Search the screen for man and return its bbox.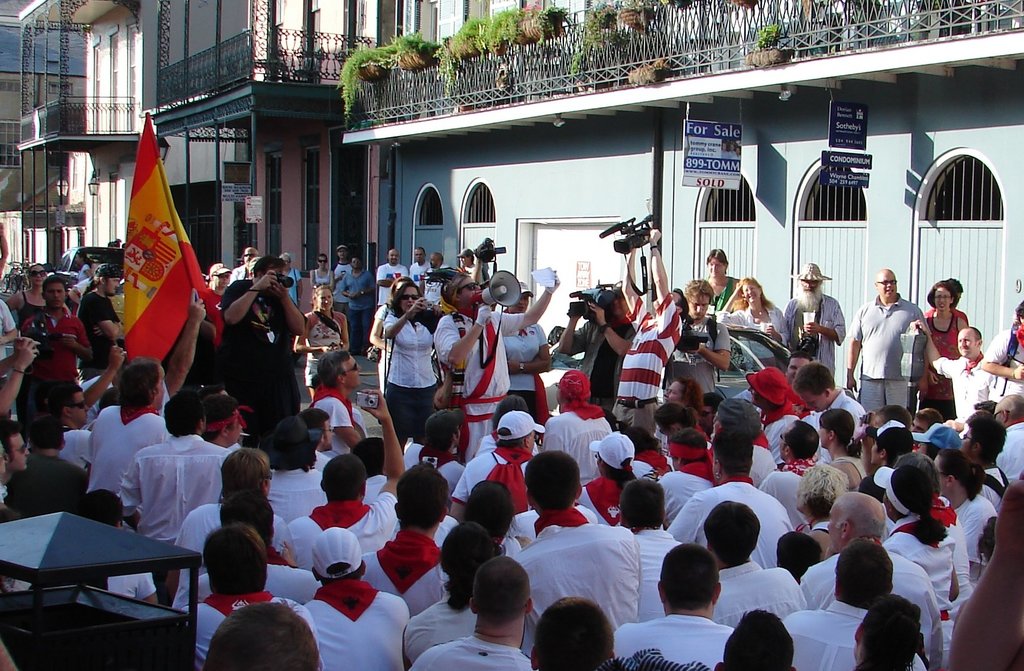
Found: left=201, top=394, right=243, bottom=447.
